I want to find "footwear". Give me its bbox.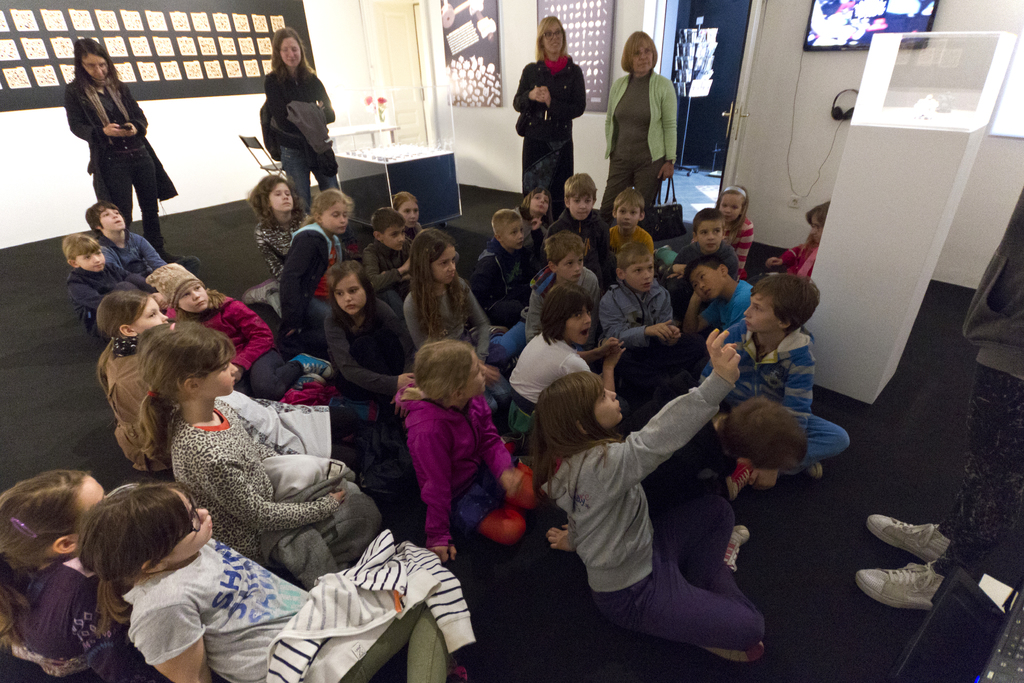
(x1=806, y1=459, x2=826, y2=479).
